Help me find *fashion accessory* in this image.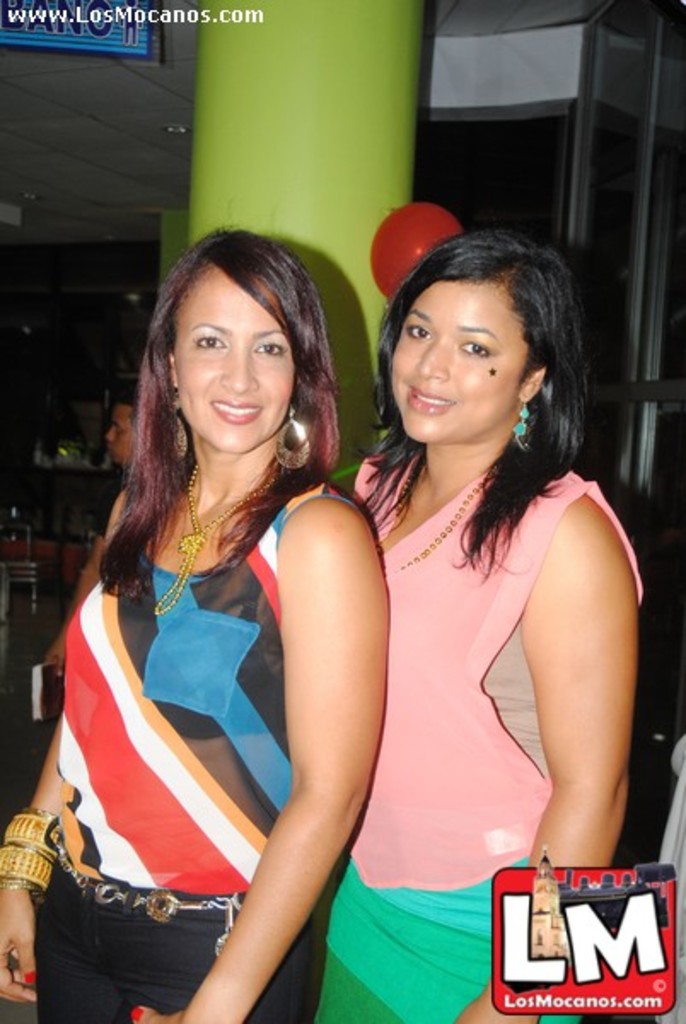
Found it: Rect(48, 823, 249, 956).
